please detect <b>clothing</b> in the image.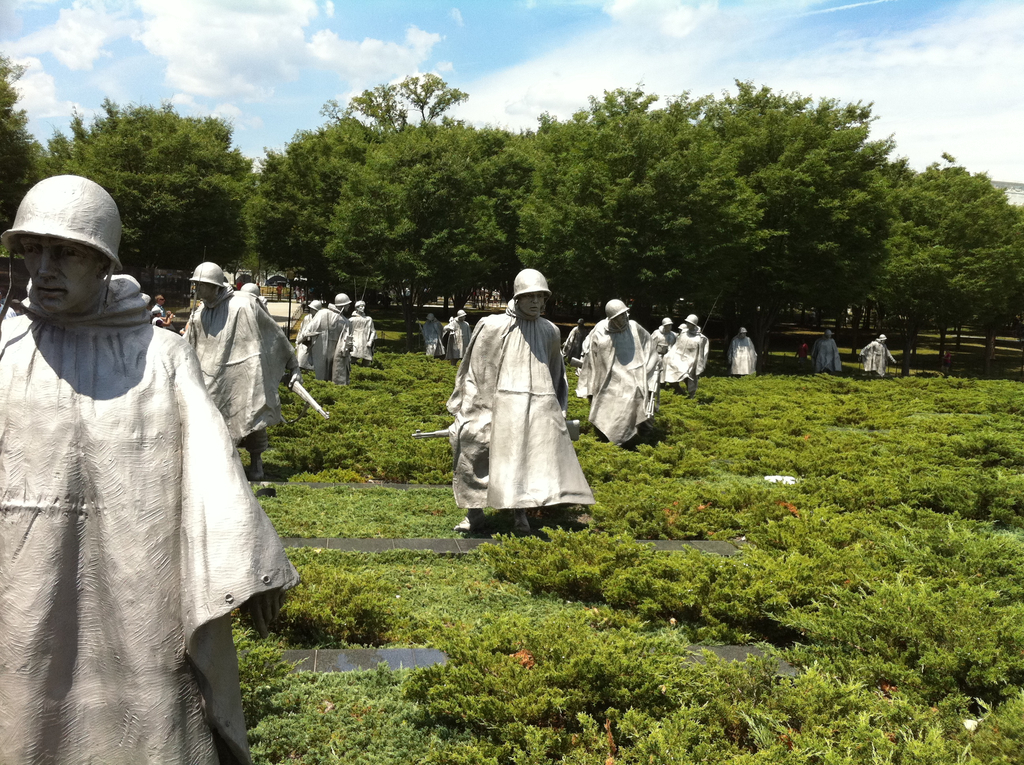
[left=728, top=328, right=757, bottom=381].
